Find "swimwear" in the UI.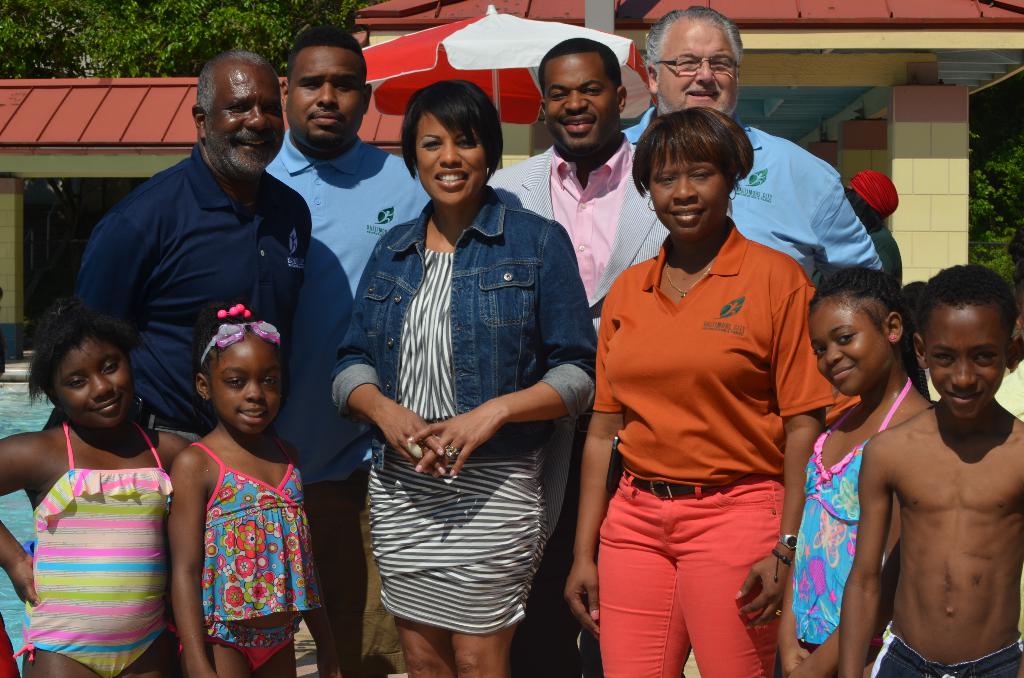
UI element at (left=196, top=437, right=327, bottom=626).
